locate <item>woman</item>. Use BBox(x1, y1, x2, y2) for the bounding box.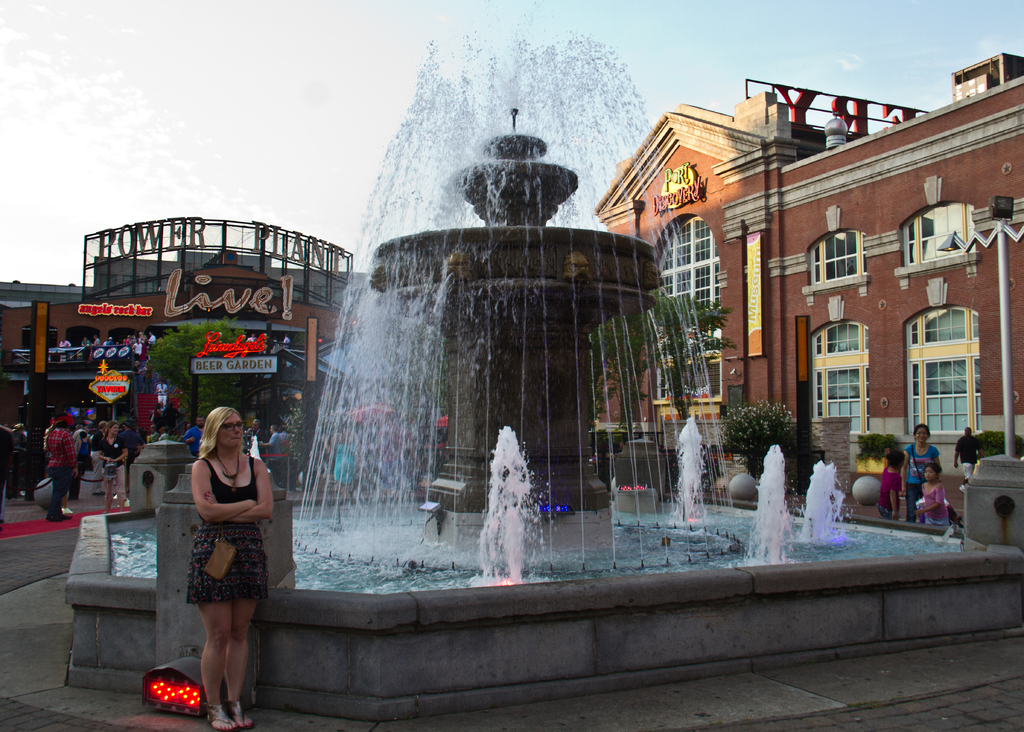
BBox(75, 432, 90, 461).
